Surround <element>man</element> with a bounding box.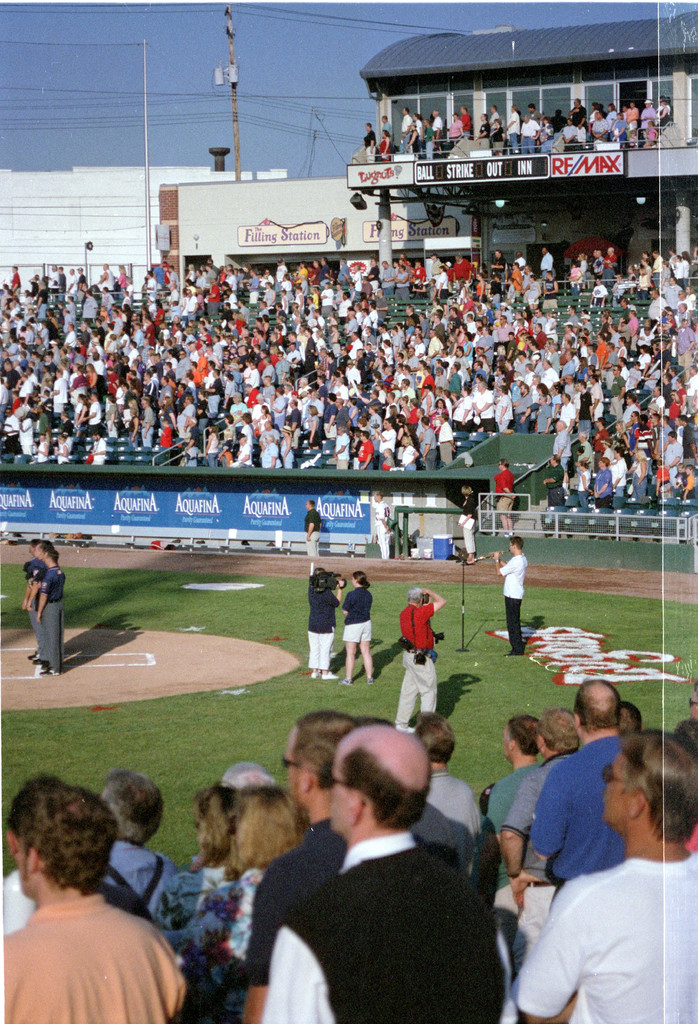
locate(637, 97, 661, 136).
